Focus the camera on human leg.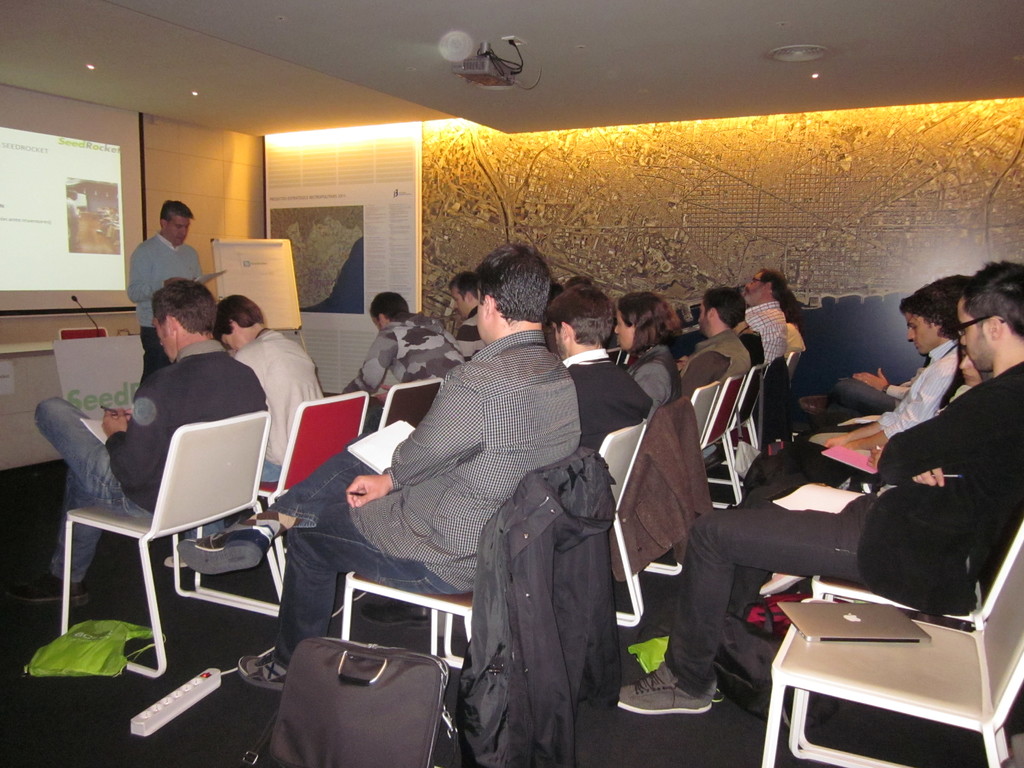
Focus region: select_region(36, 396, 142, 601).
